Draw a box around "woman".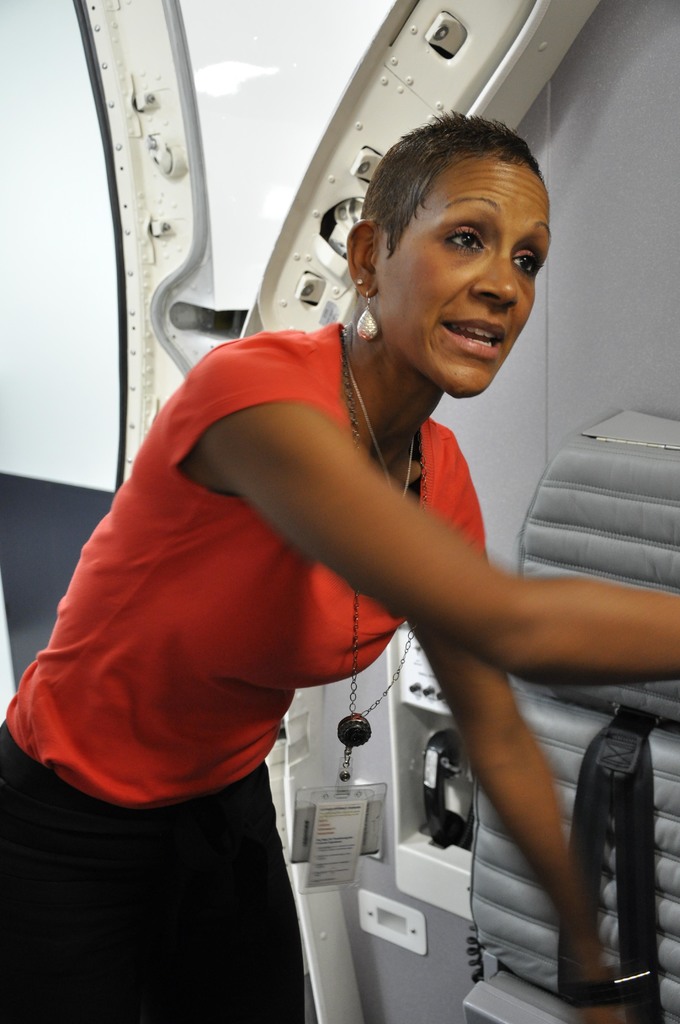
left=47, top=101, right=601, bottom=983.
